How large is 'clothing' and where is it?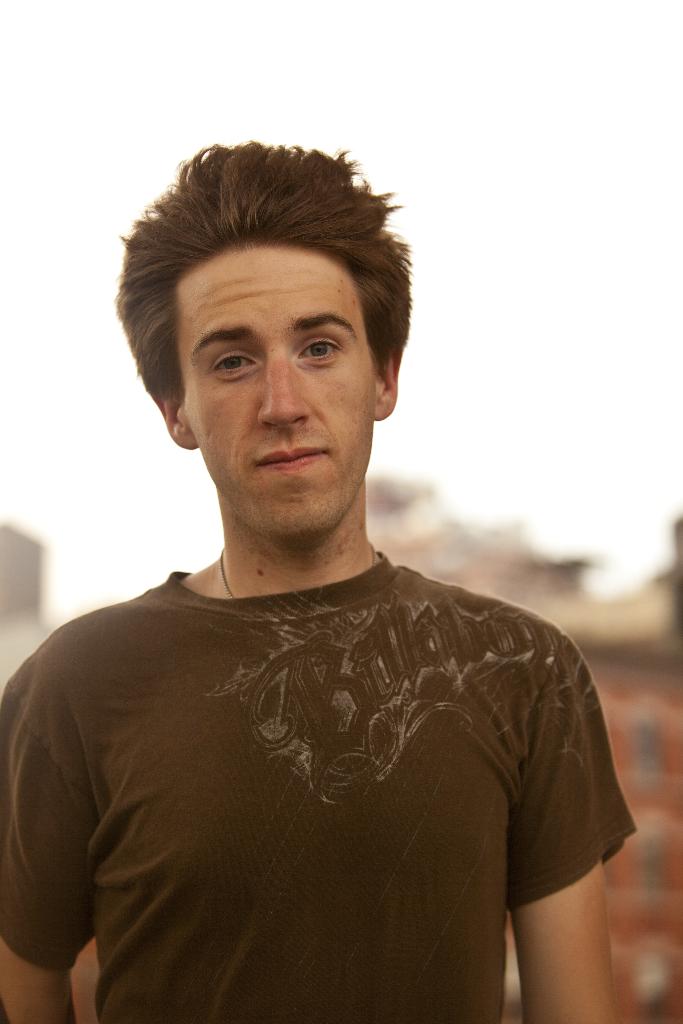
Bounding box: bbox=(0, 545, 620, 1023).
